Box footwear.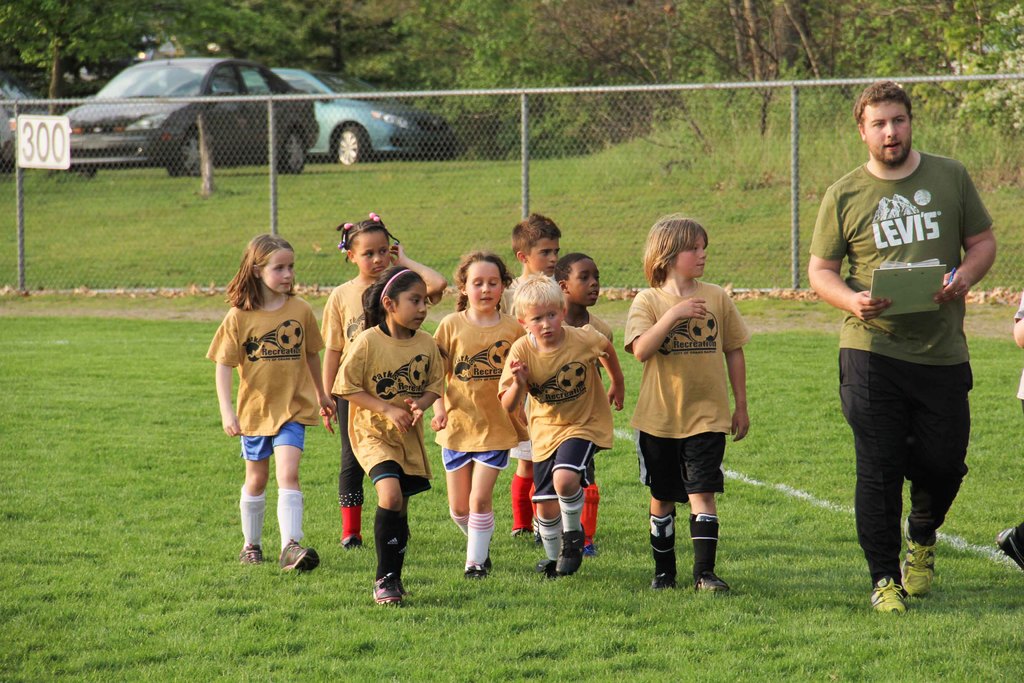
bbox(696, 569, 721, 591).
